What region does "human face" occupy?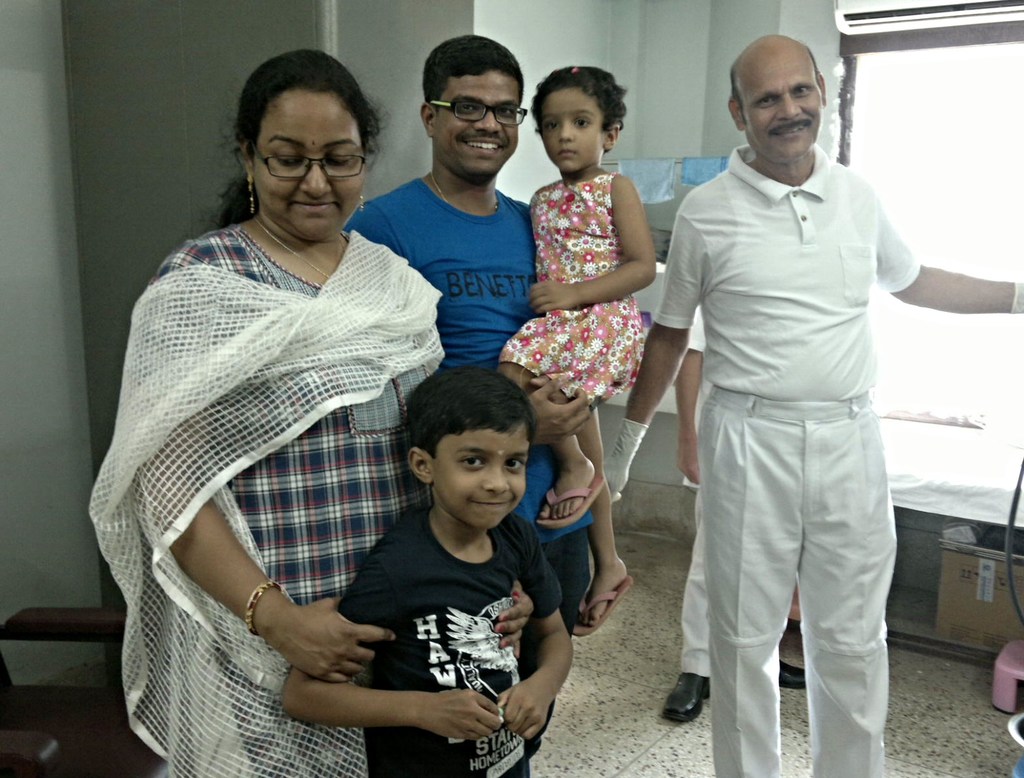
(434, 66, 532, 177).
